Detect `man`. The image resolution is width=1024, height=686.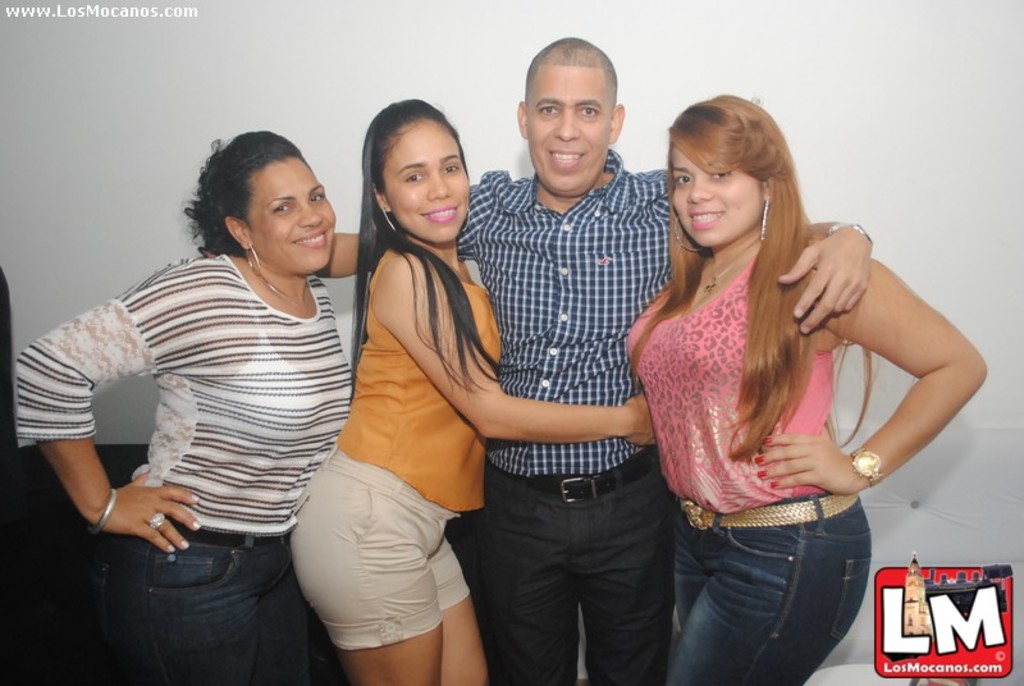
[315,37,873,685].
